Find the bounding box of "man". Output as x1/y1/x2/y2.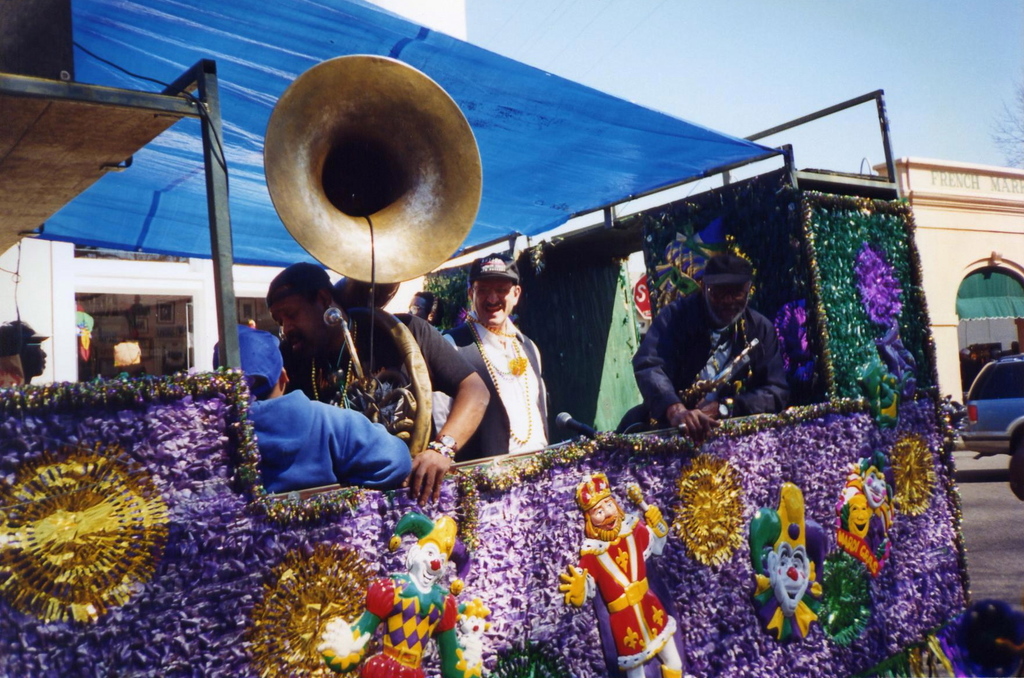
840/487/885/559.
